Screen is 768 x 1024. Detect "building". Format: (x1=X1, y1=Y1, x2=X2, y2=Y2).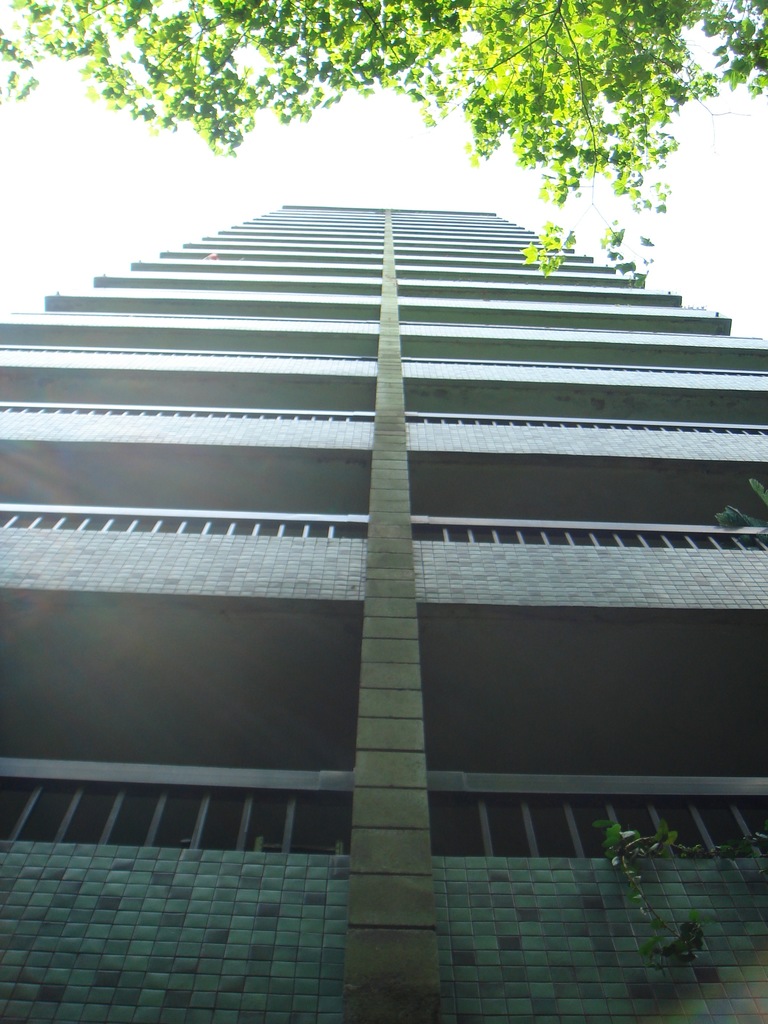
(x1=0, y1=200, x2=767, y2=1023).
